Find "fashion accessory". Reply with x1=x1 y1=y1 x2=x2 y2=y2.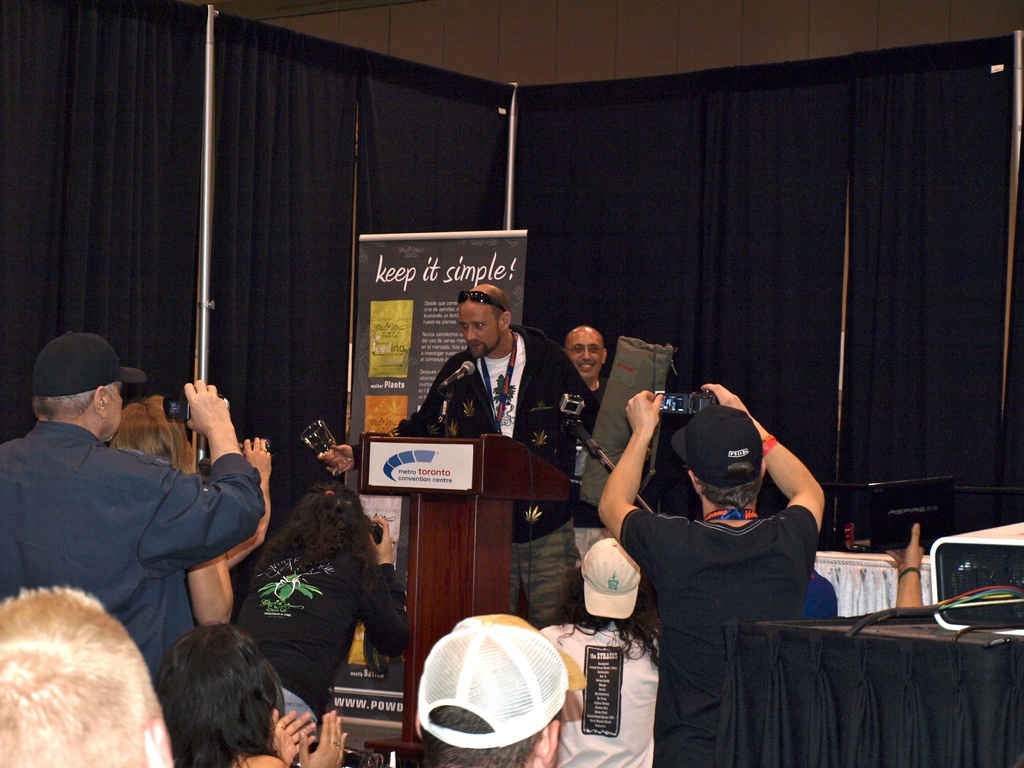
x1=765 y1=435 x2=778 y2=458.
